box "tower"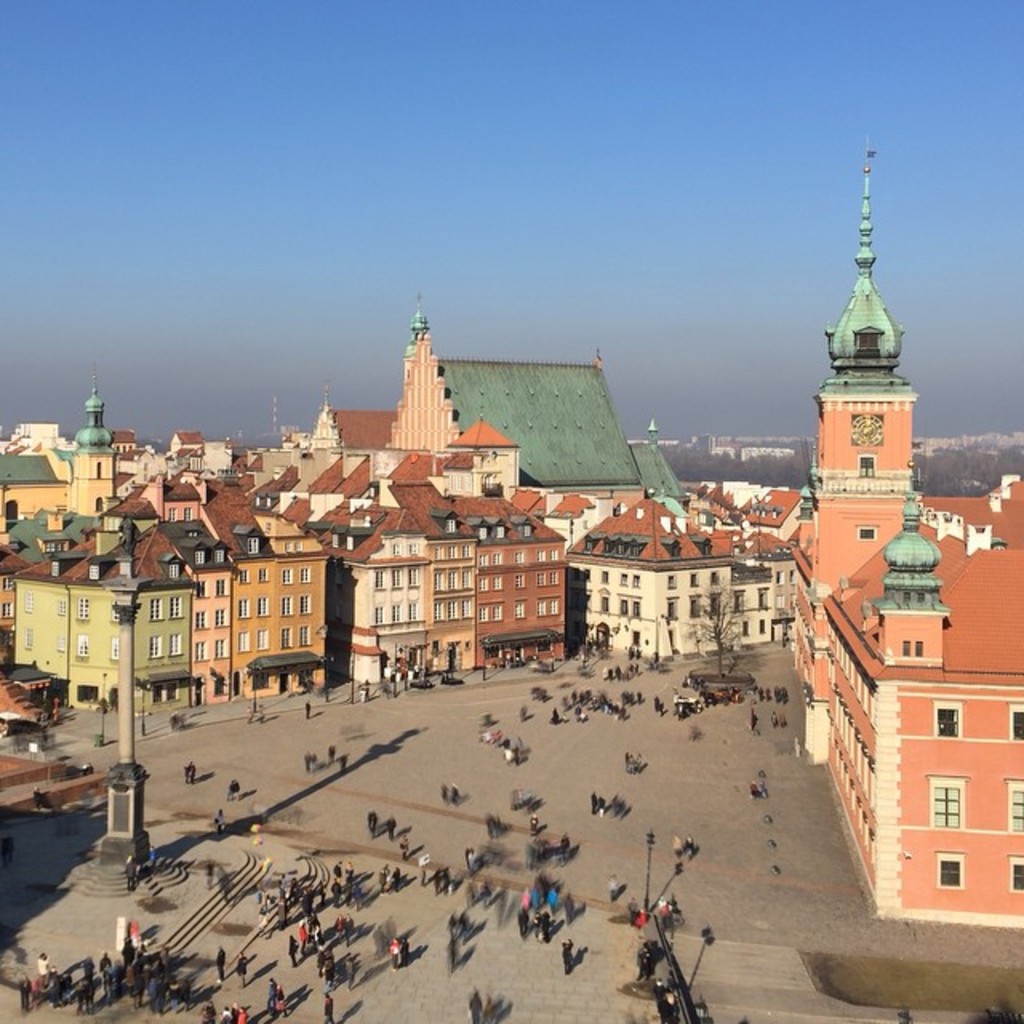
BBox(797, 96, 925, 606)
